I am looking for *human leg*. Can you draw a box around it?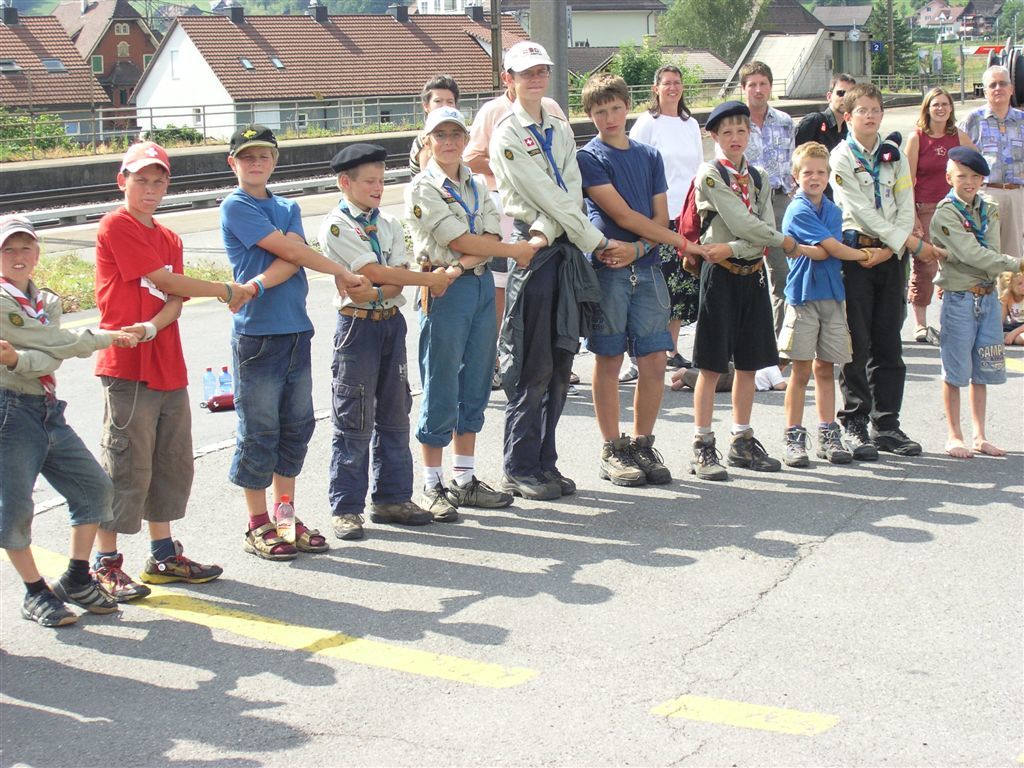
Sure, the bounding box is {"x1": 93, "y1": 518, "x2": 147, "y2": 594}.
